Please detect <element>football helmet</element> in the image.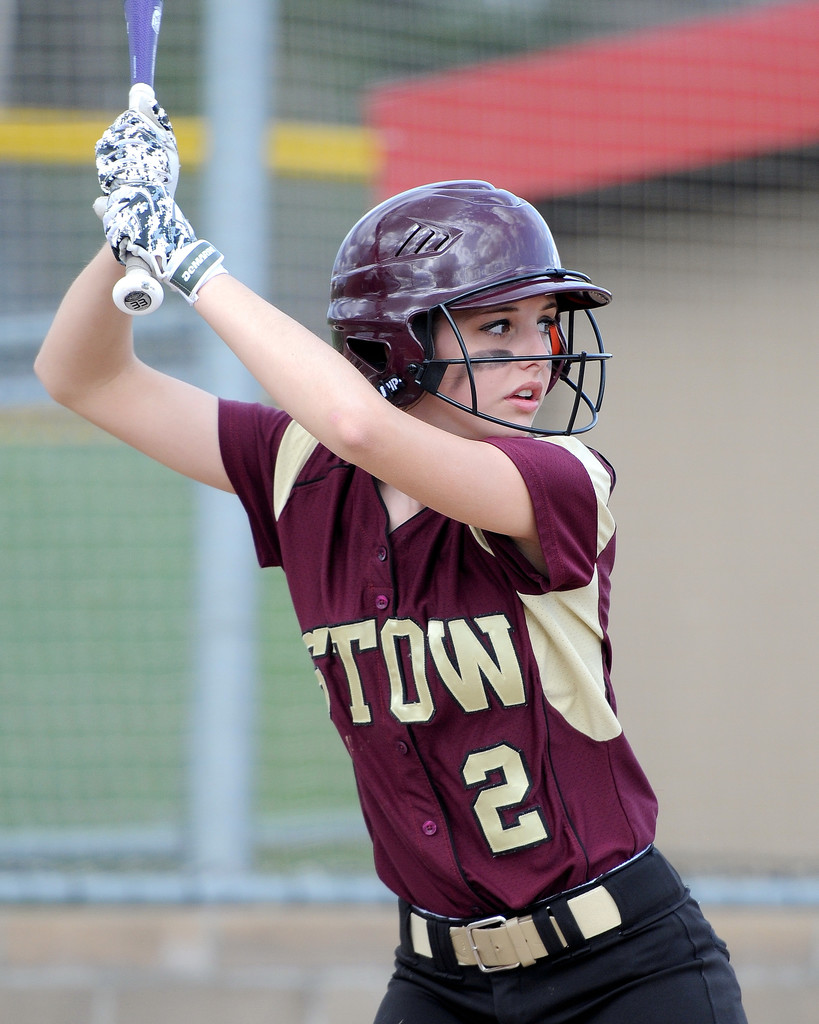
326,179,616,438.
